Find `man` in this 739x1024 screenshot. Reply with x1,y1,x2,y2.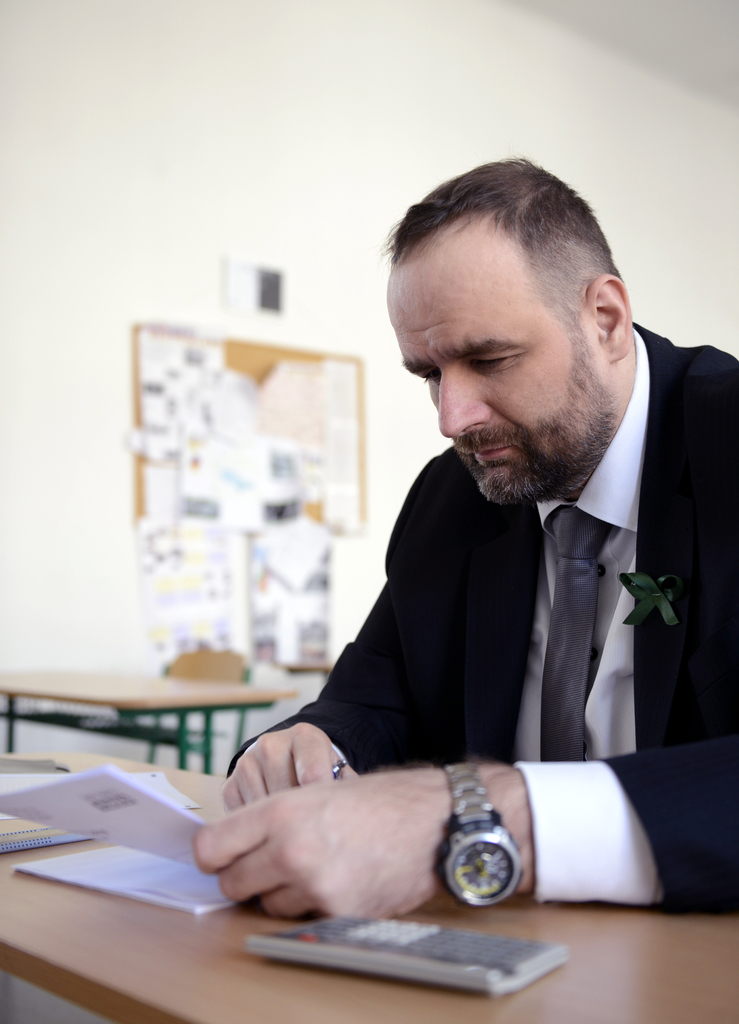
205,168,731,944.
